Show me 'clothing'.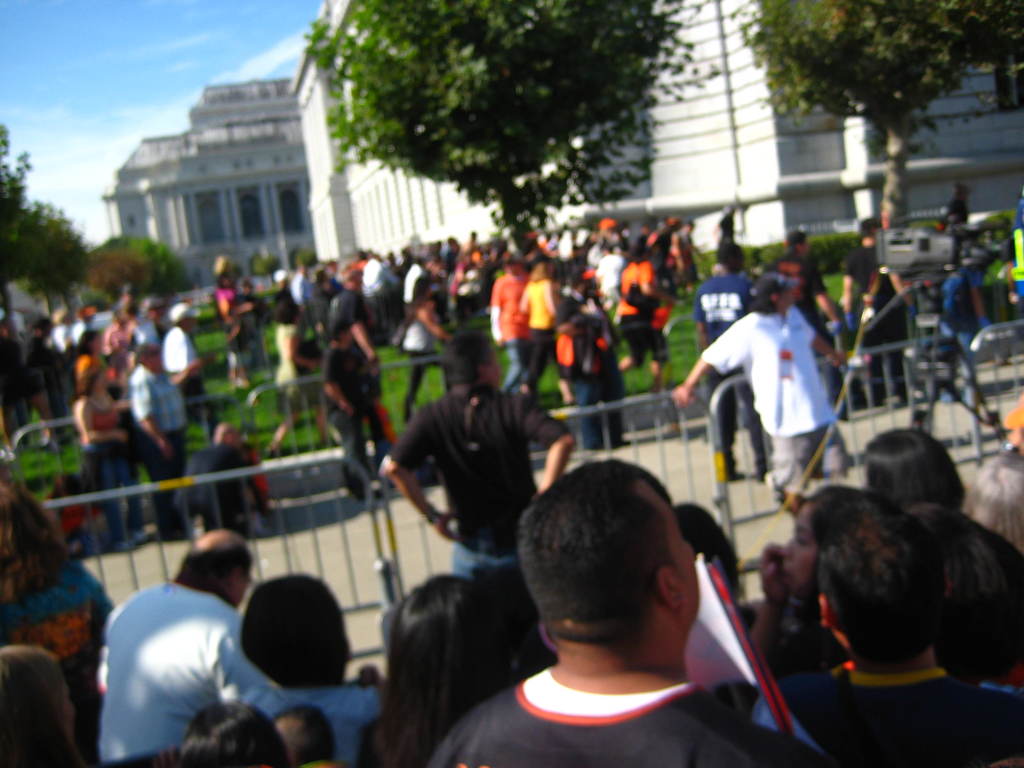
'clothing' is here: {"left": 97, "top": 566, "right": 287, "bottom": 749}.
